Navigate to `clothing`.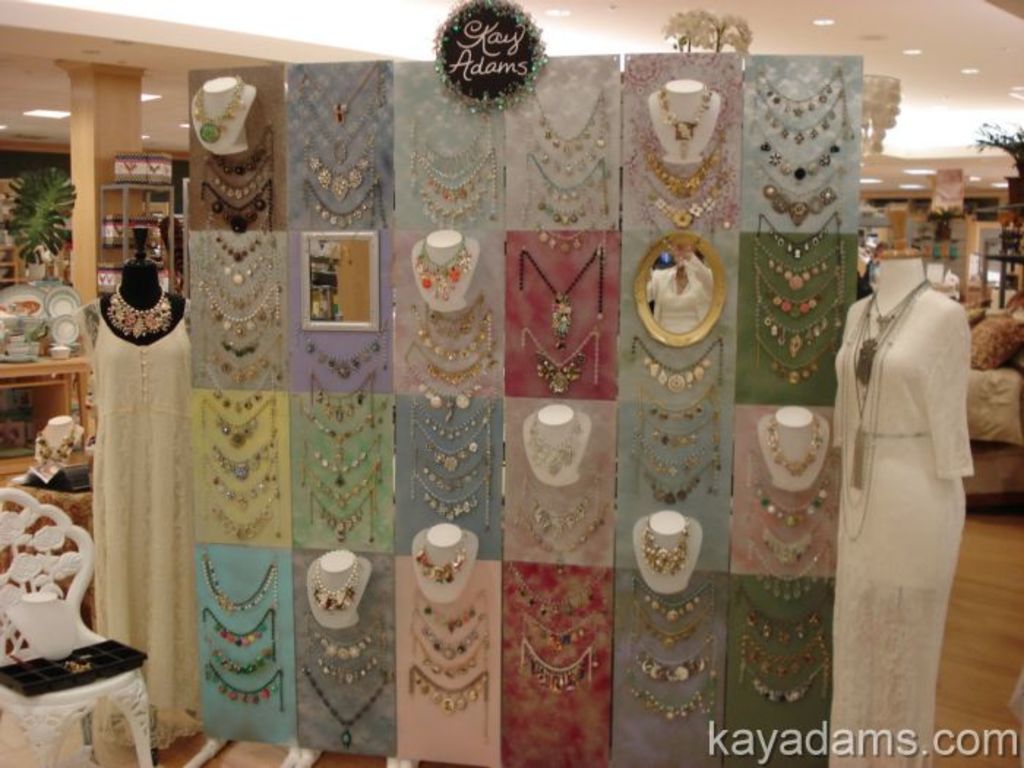
Navigation target: left=764, top=236, right=973, bottom=724.
